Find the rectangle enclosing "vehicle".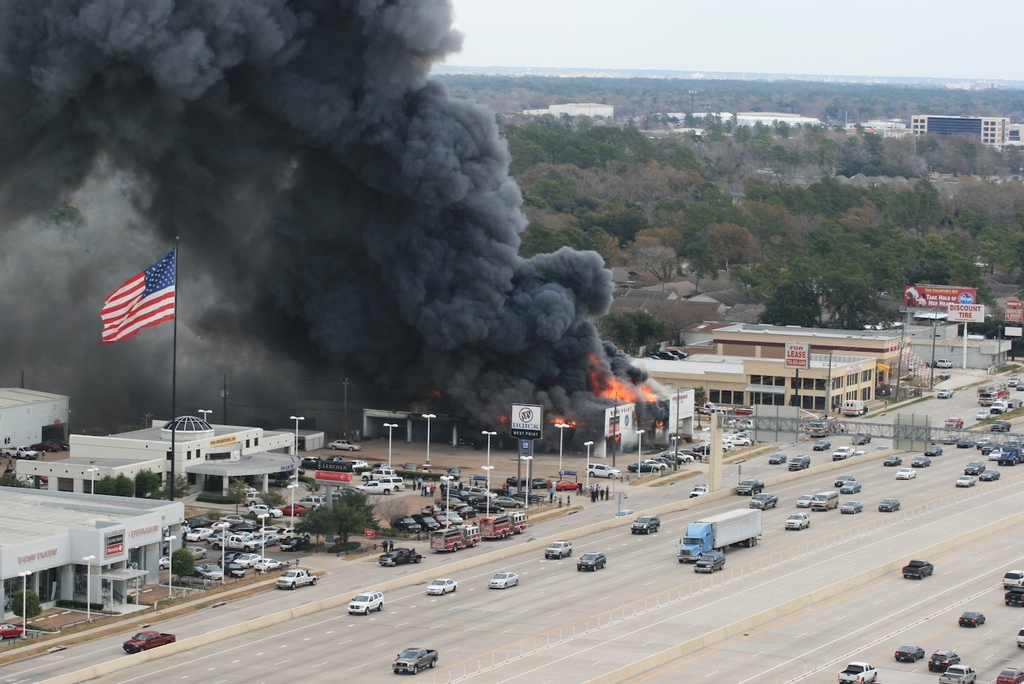
rect(537, 536, 567, 560).
